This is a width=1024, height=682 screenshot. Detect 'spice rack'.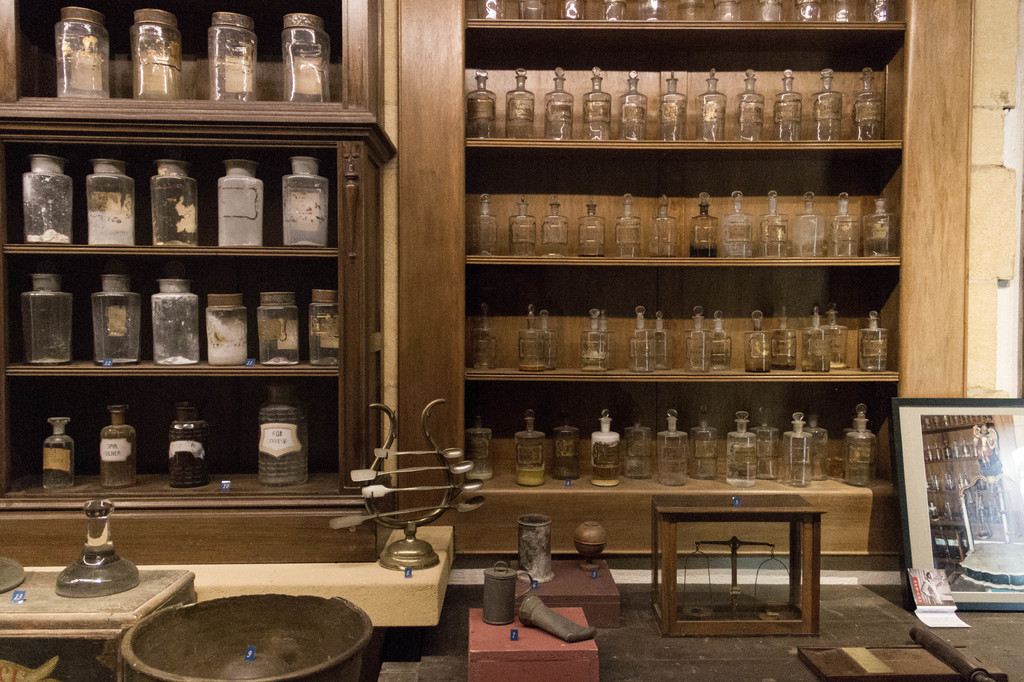
l=474, t=42, r=909, b=517.
